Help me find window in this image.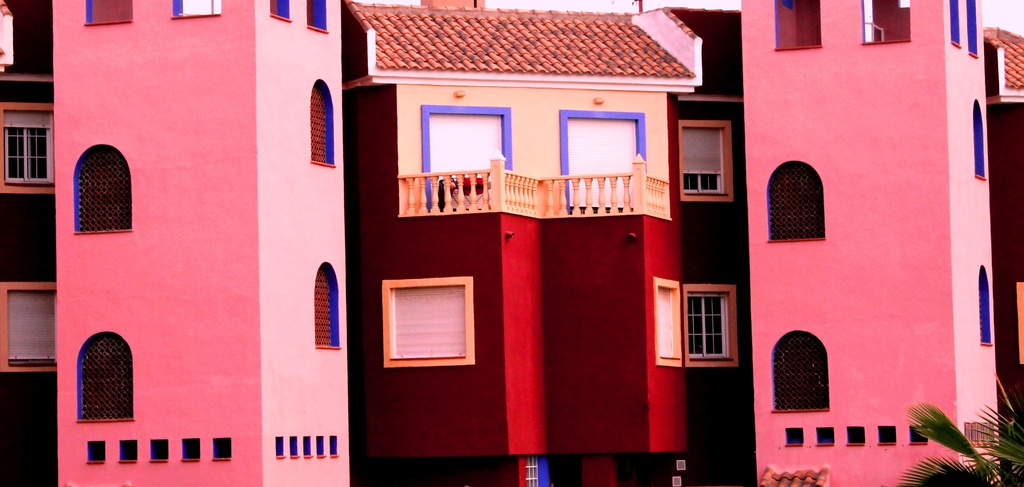
Found it: box=[72, 327, 133, 424].
